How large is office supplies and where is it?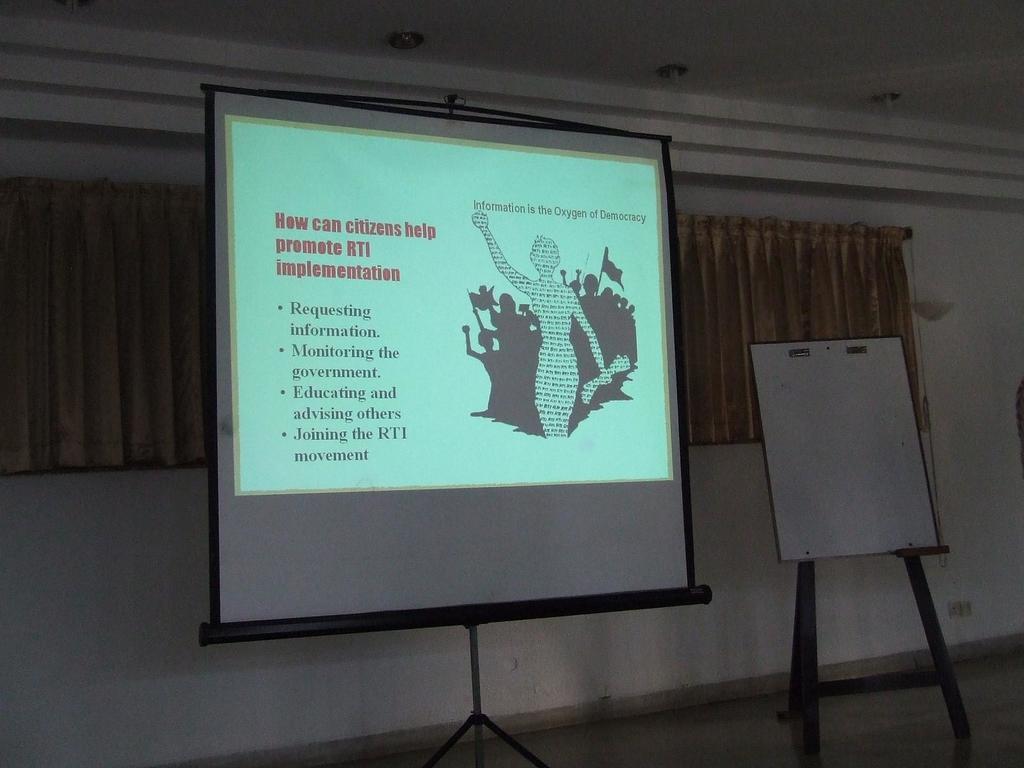
Bounding box: bbox=[202, 85, 712, 767].
